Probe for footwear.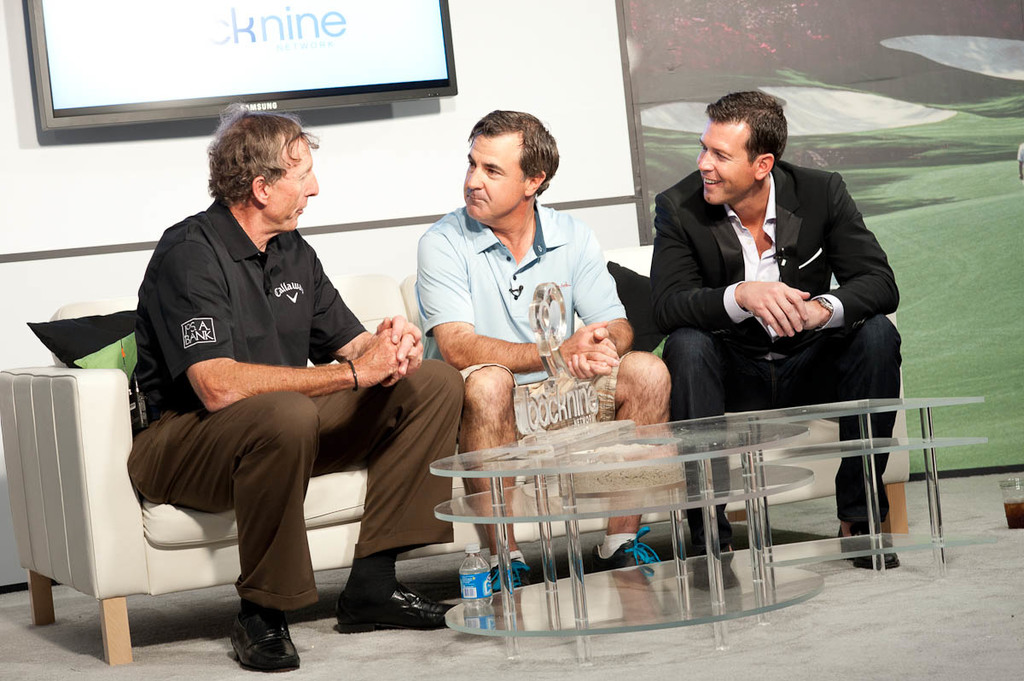
Probe result: Rect(588, 529, 665, 572).
